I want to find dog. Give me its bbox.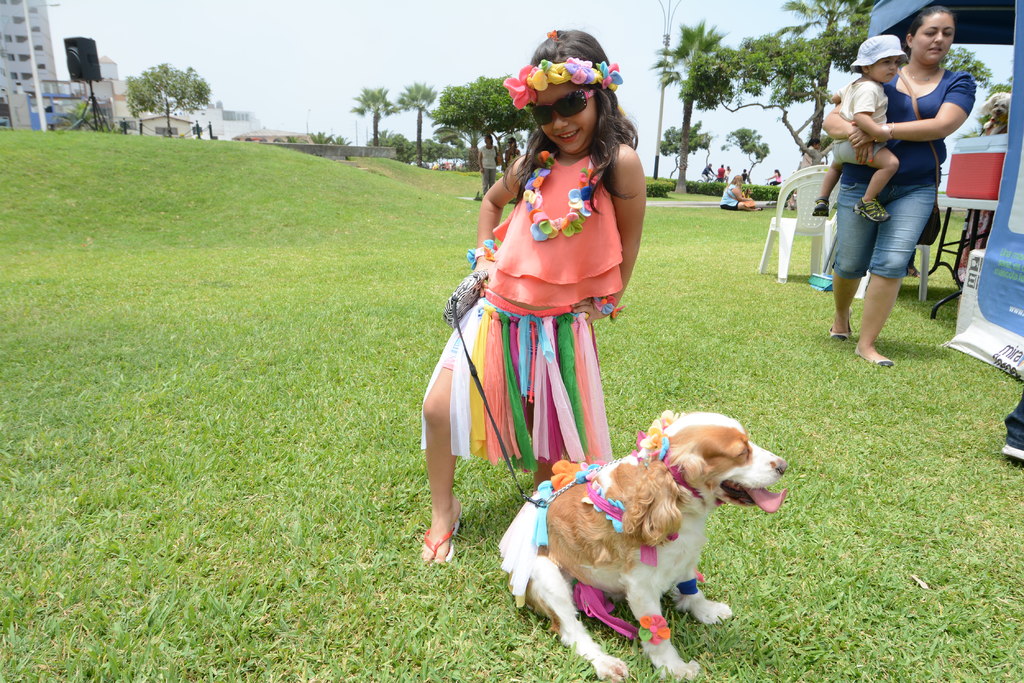
495:409:788:682.
